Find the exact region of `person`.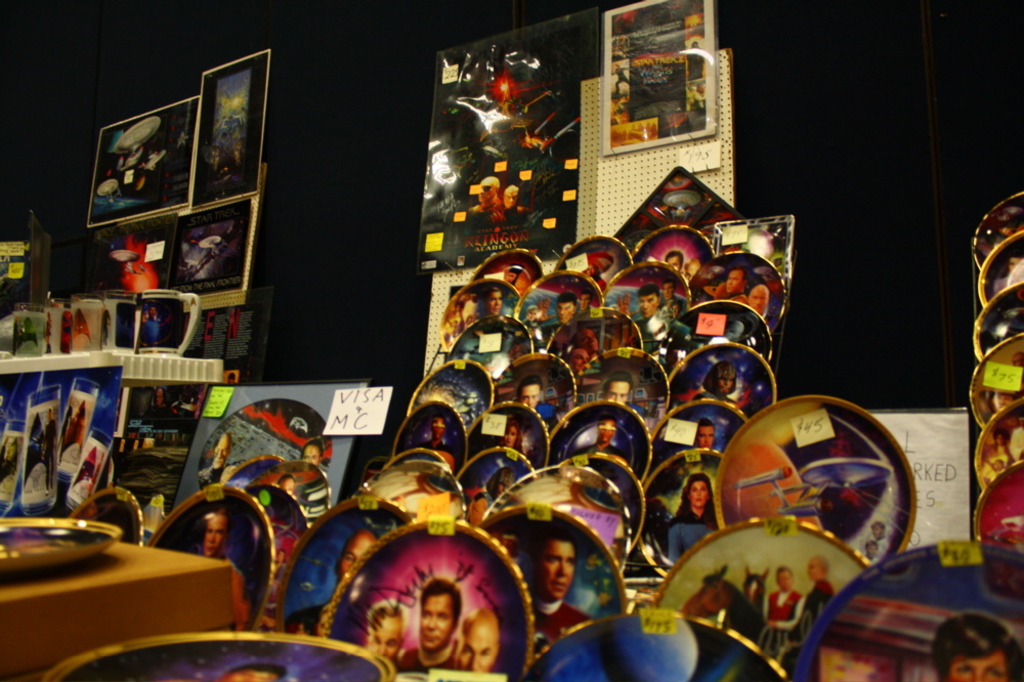
Exact region: BBox(659, 280, 684, 308).
